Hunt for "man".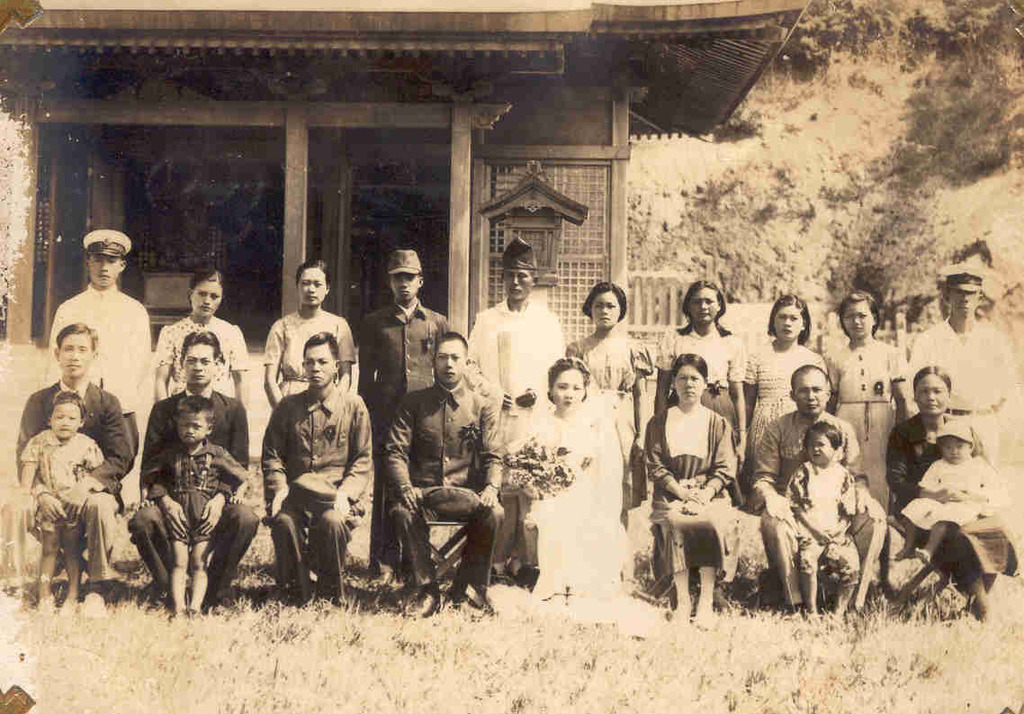
Hunted down at rect(357, 247, 454, 588).
